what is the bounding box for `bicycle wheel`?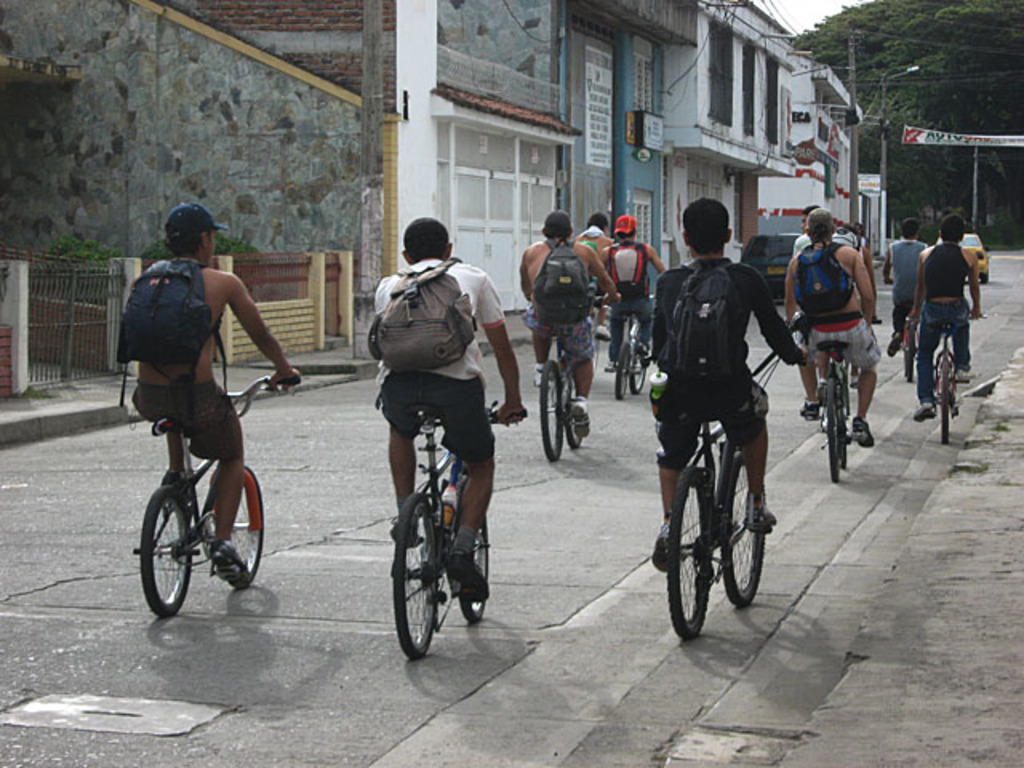
x1=619, y1=341, x2=634, y2=398.
